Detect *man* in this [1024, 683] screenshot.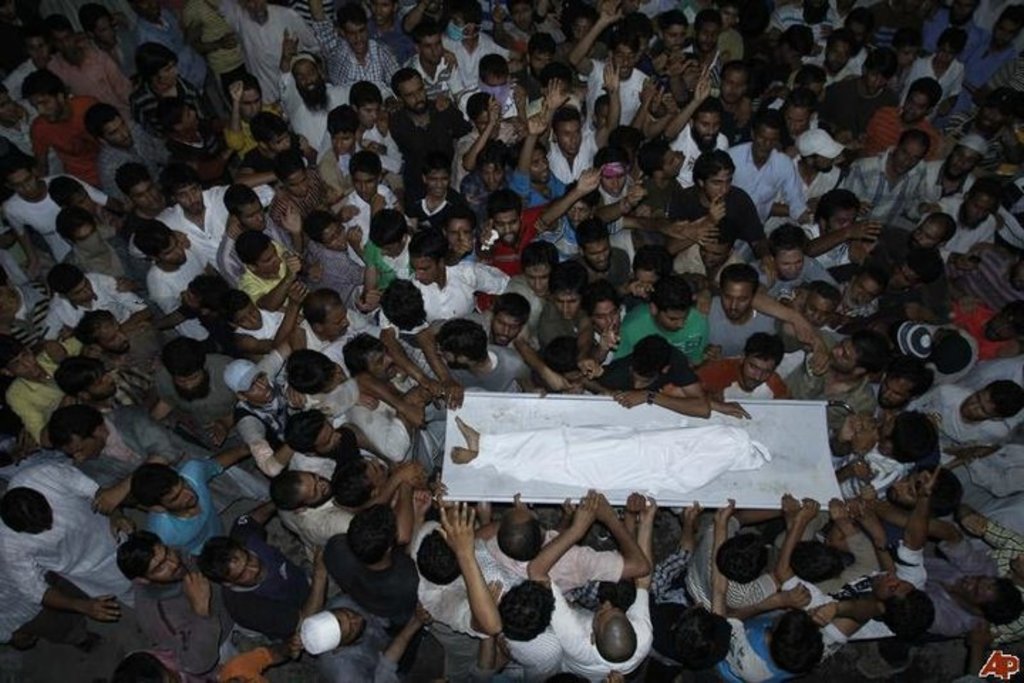
Detection: {"x1": 6, "y1": 447, "x2": 129, "y2": 612}.
